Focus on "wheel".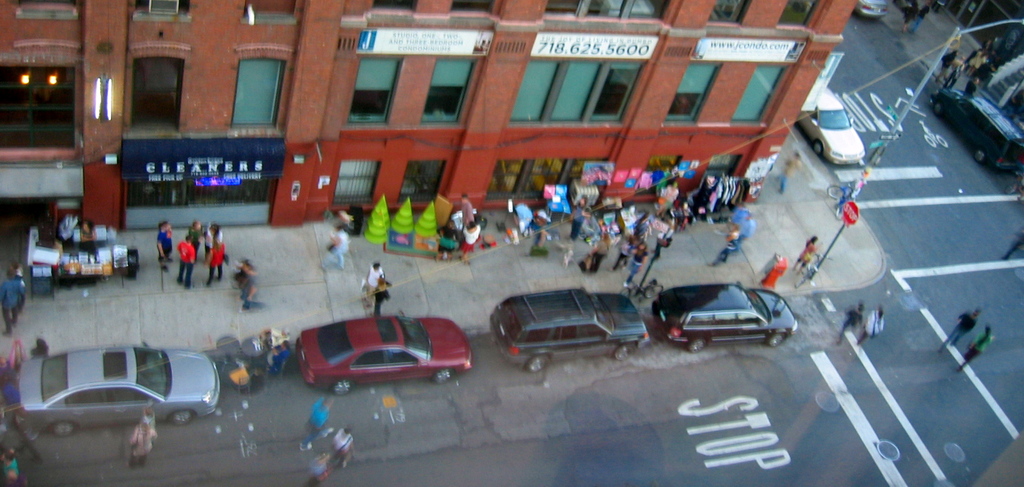
Focused at (49,424,76,438).
